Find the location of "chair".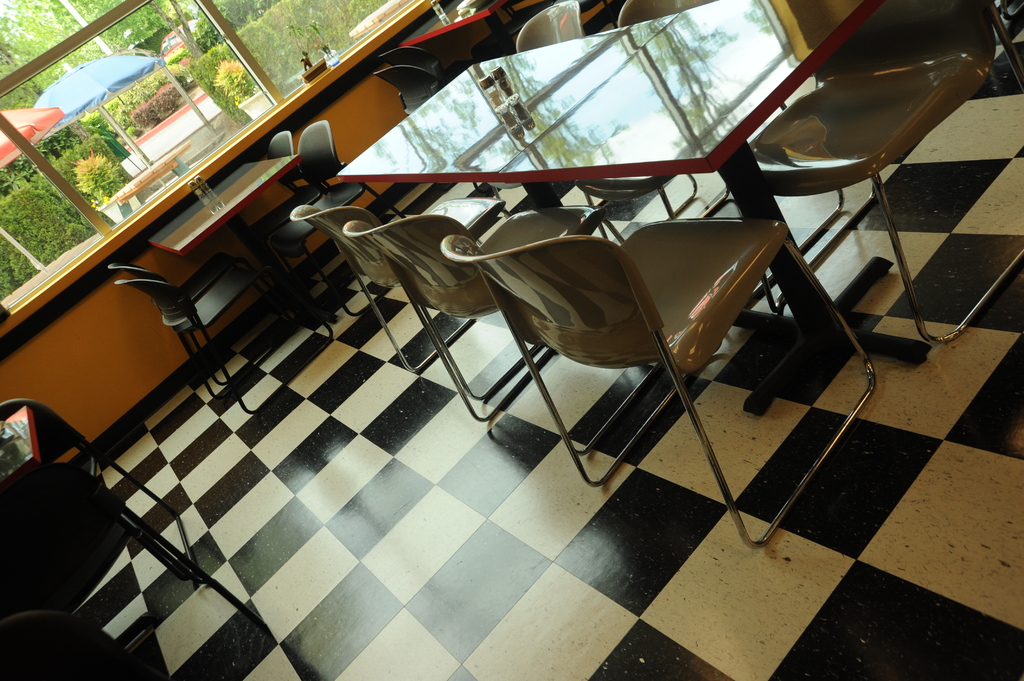
Location: bbox(438, 222, 877, 547).
